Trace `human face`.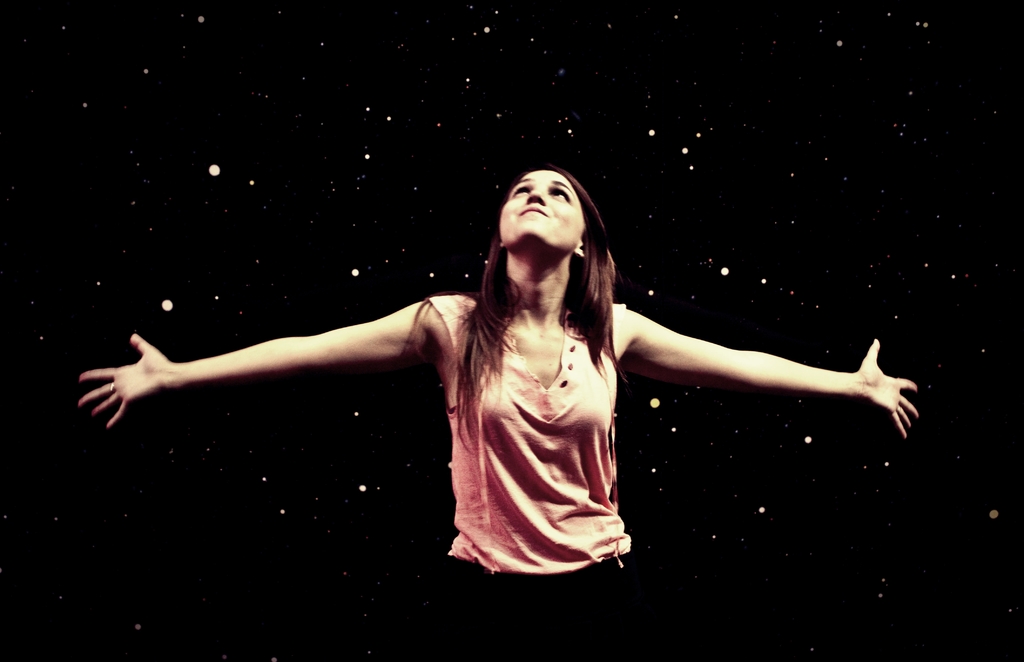
Traced to select_region(501, 169, 590, 258).
